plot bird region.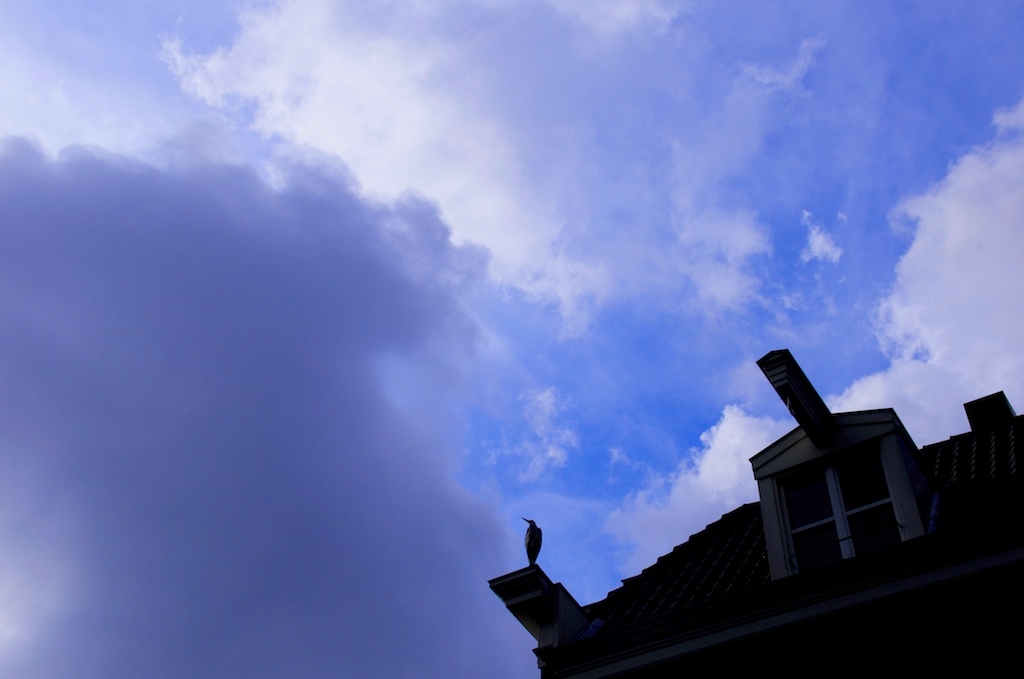
Plotted at pyautogui.locateOnScreen(523, 517, 542, 564).
